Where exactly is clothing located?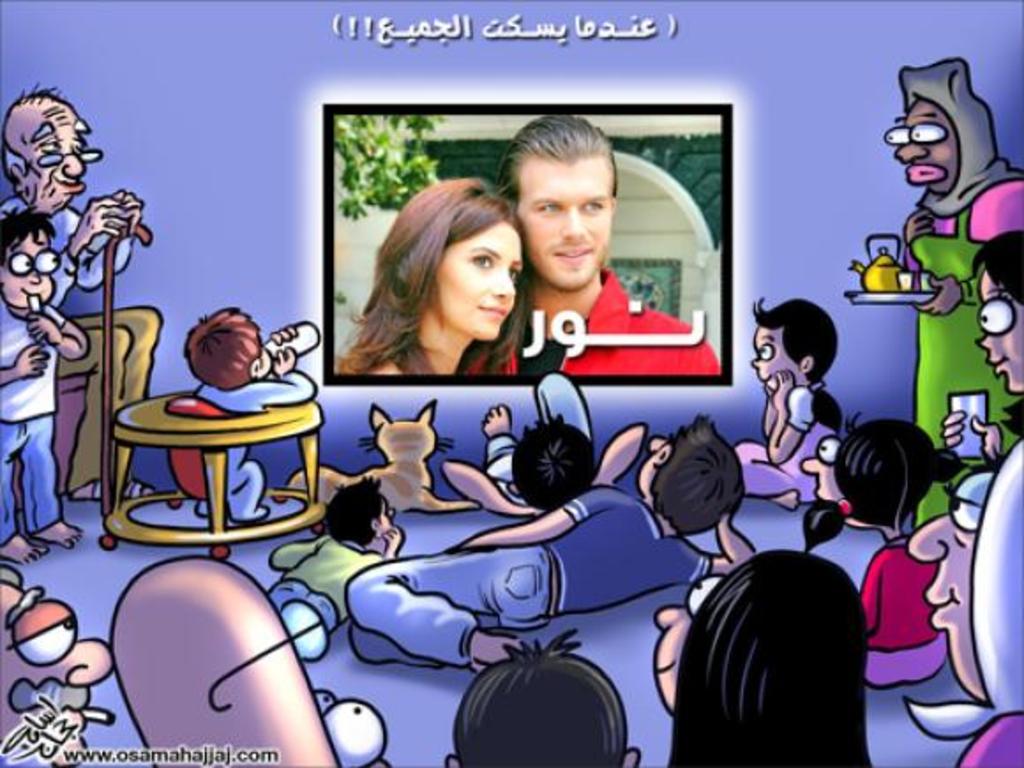
Its bounding box is (501, 252, 720, 374).
